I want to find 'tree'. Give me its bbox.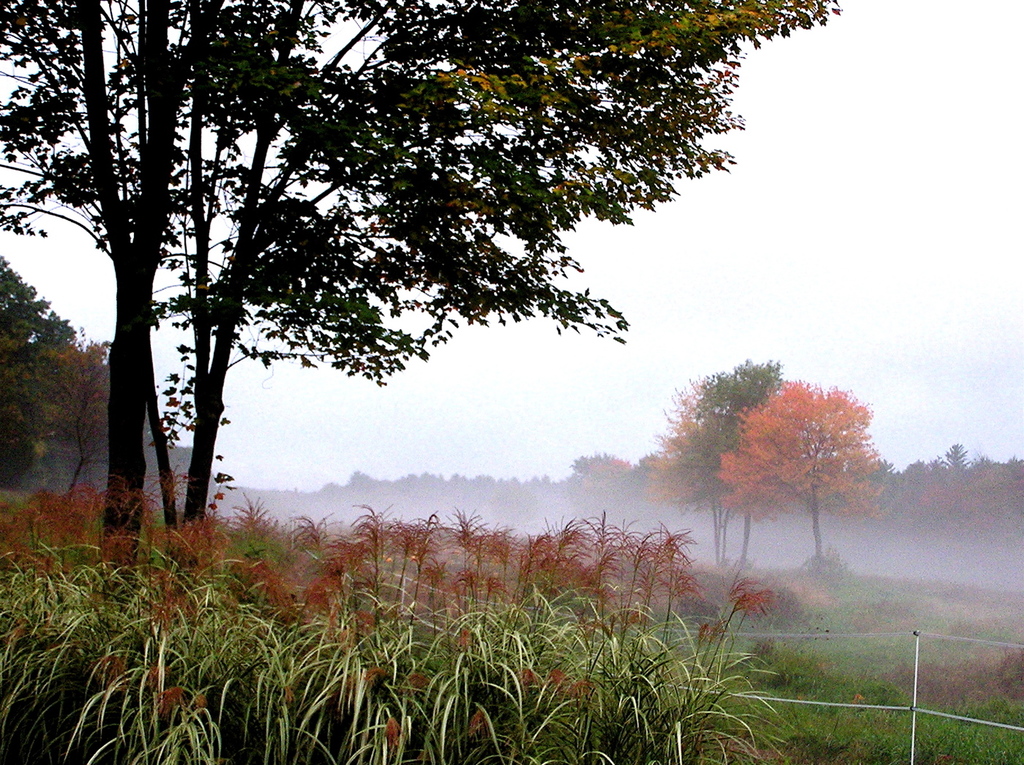
0:255:94:493.
